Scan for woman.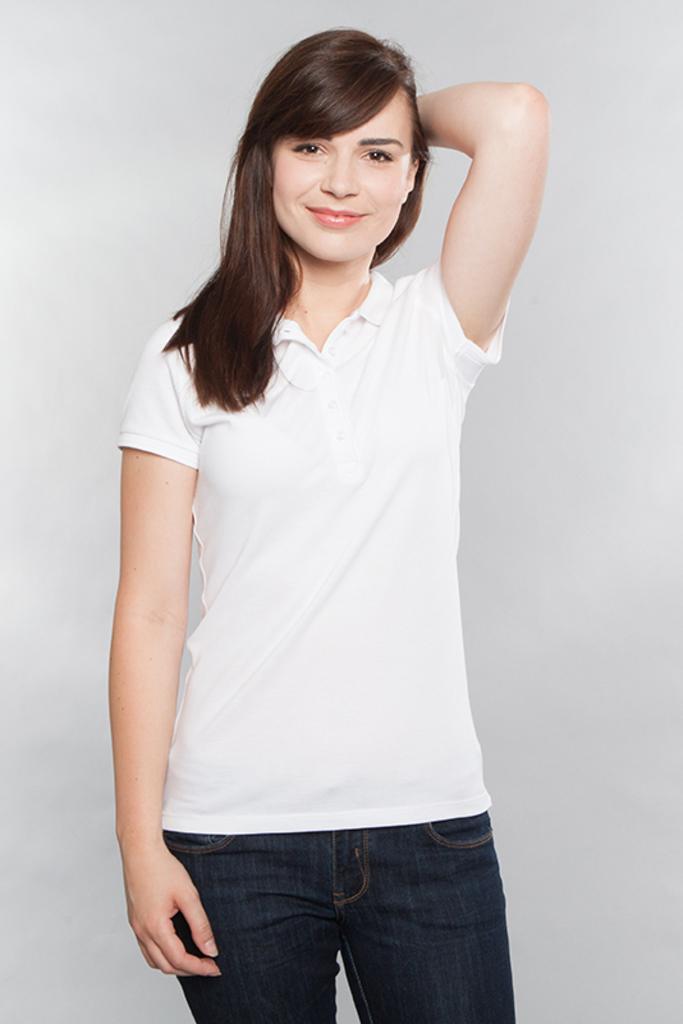
Scan result: x1=115 y1=27 x2=611 y2=1023.
